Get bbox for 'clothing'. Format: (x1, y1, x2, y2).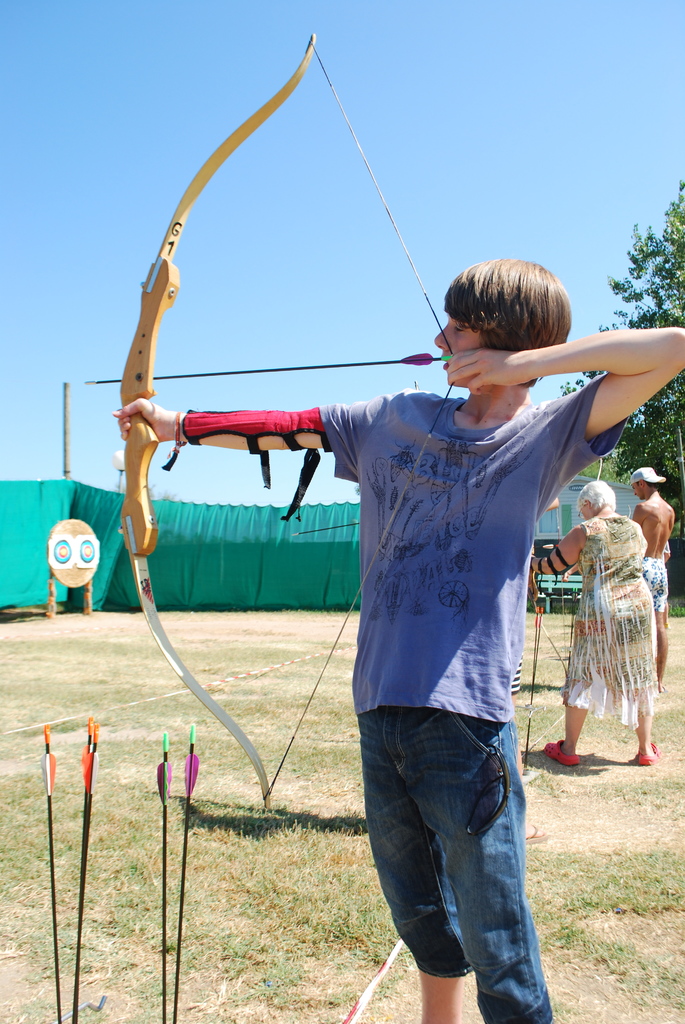
(576, 463, 666, 752).
